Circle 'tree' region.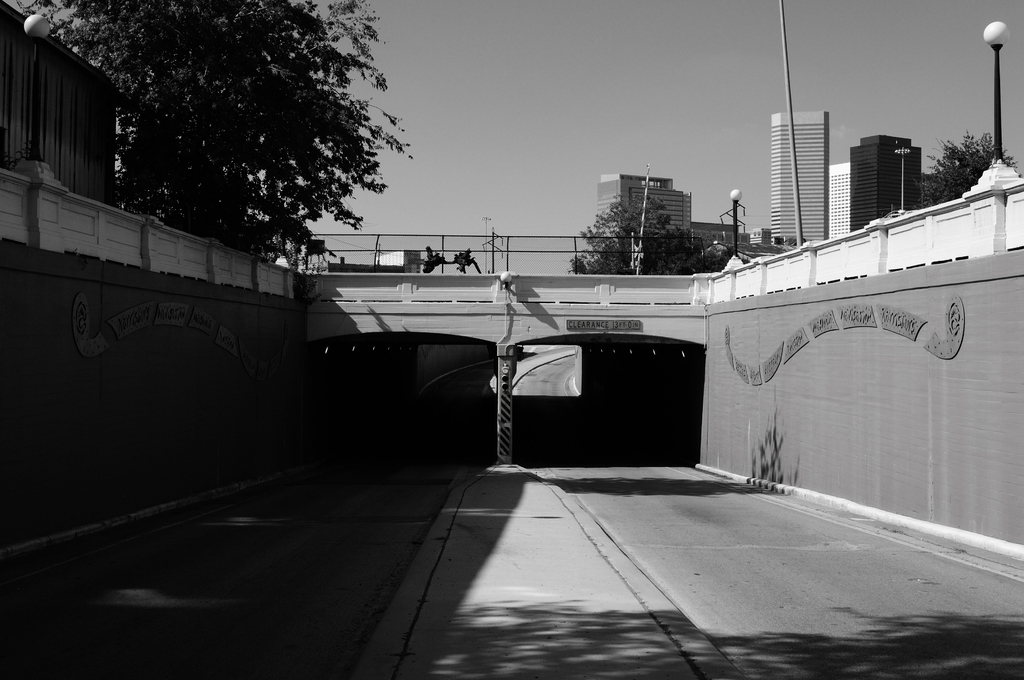
Region: <region>911, 128, 1020, 209</region>.
